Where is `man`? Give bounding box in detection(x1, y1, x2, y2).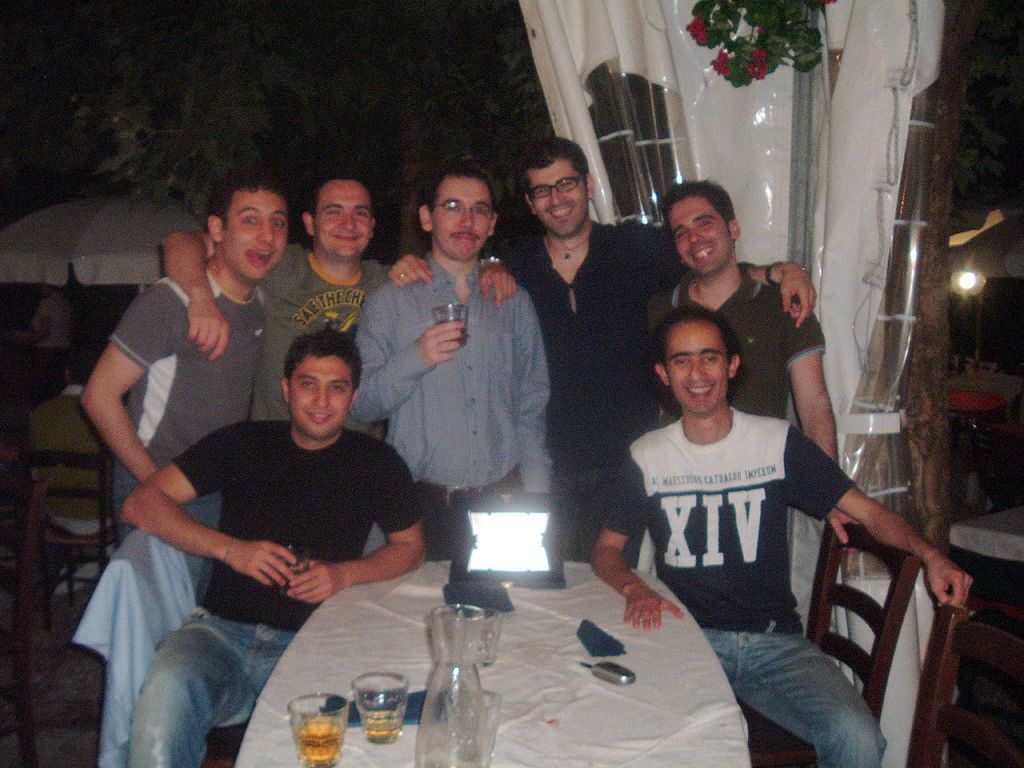
detection(157, 225, 519, 431).
